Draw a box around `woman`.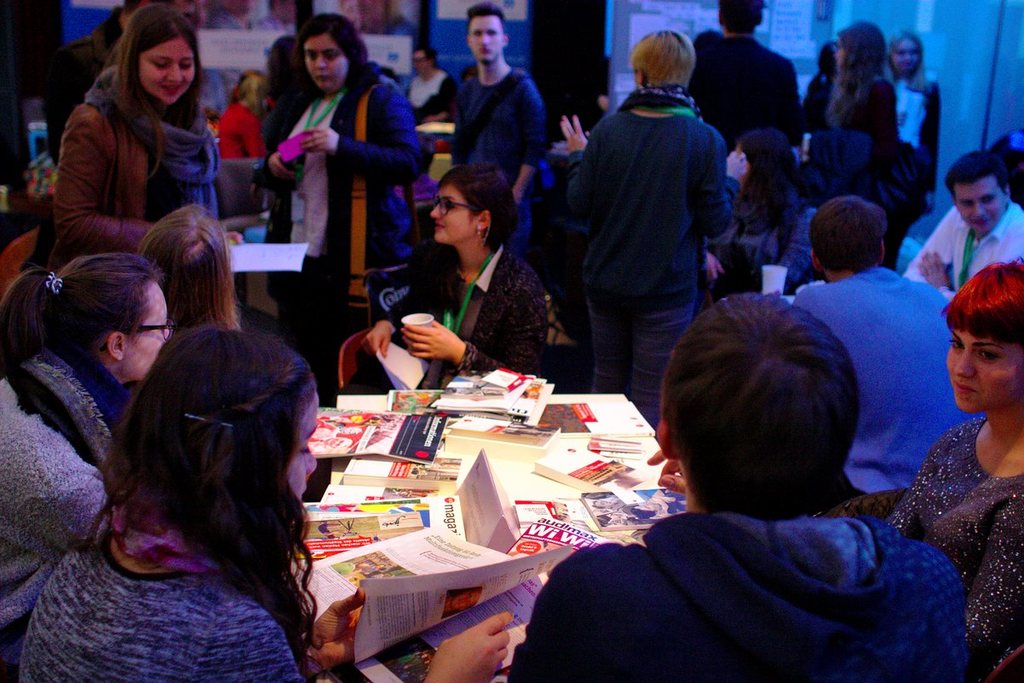
<region>10, 187, 243, 336</region>.
